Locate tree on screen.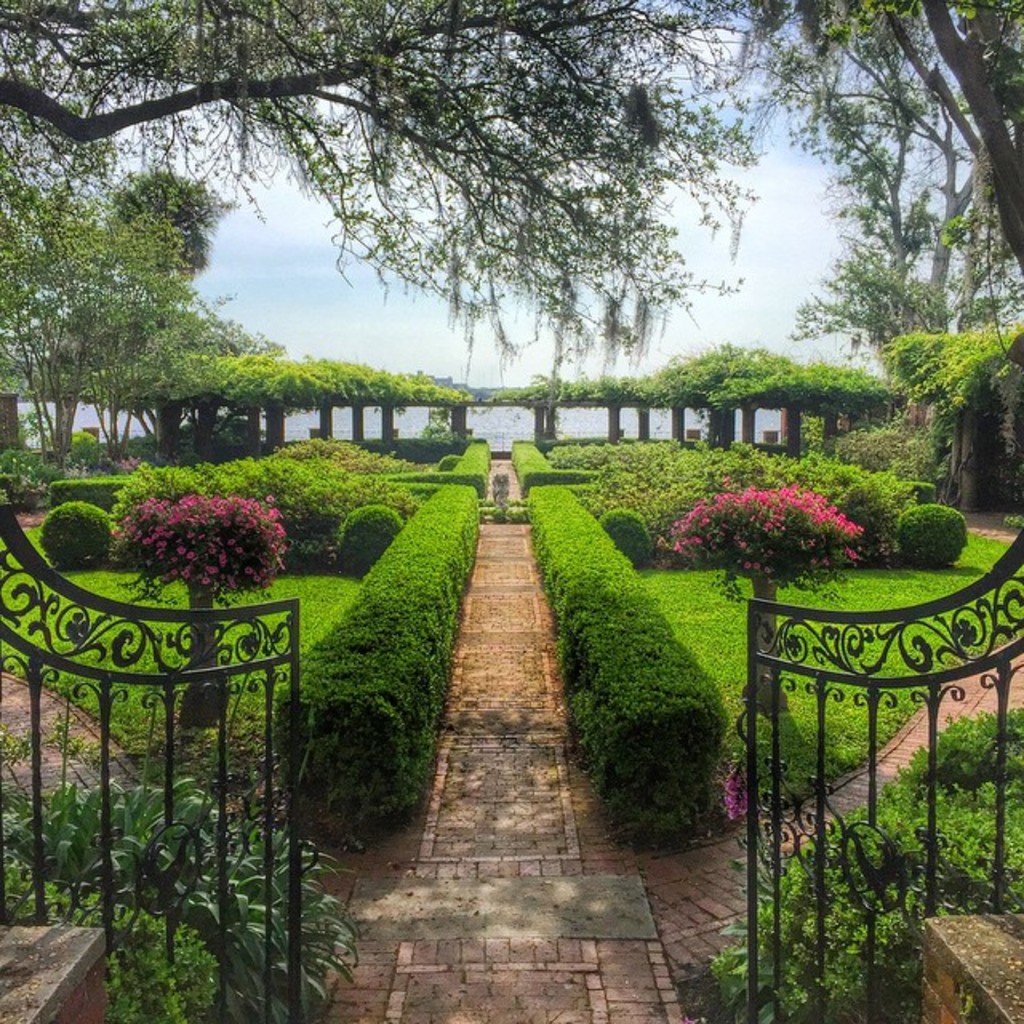
On screen at x1=0 y1=0 x2=776 y2=379.
